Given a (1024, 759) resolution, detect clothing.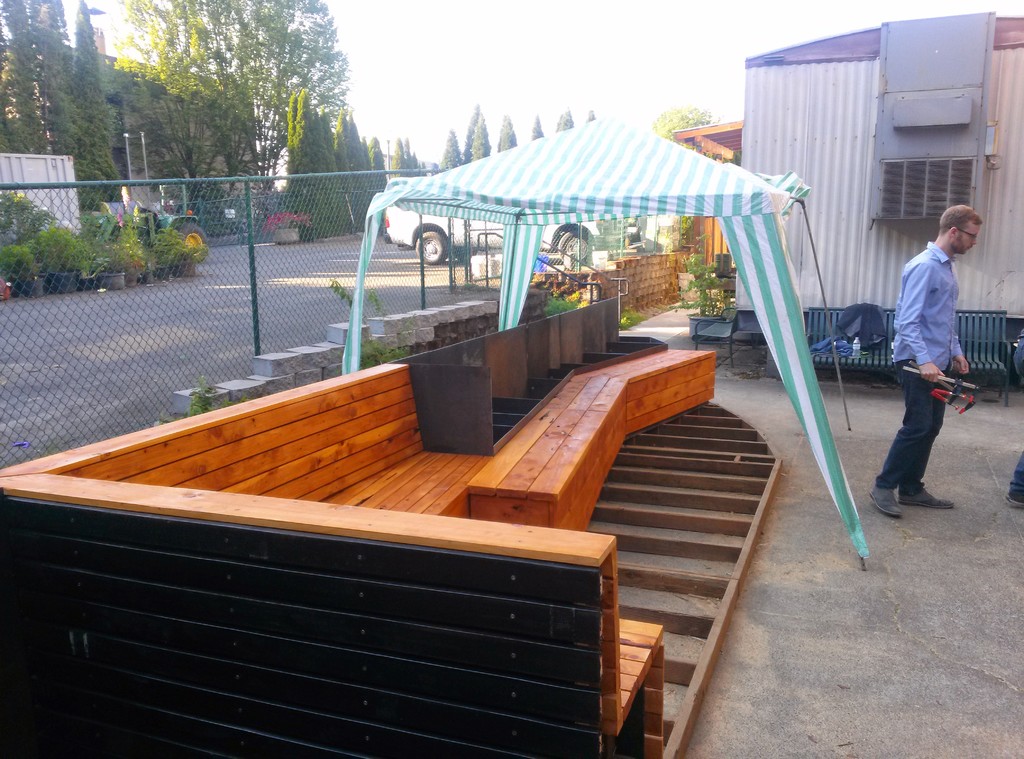
(878, 241, 964, 497).
